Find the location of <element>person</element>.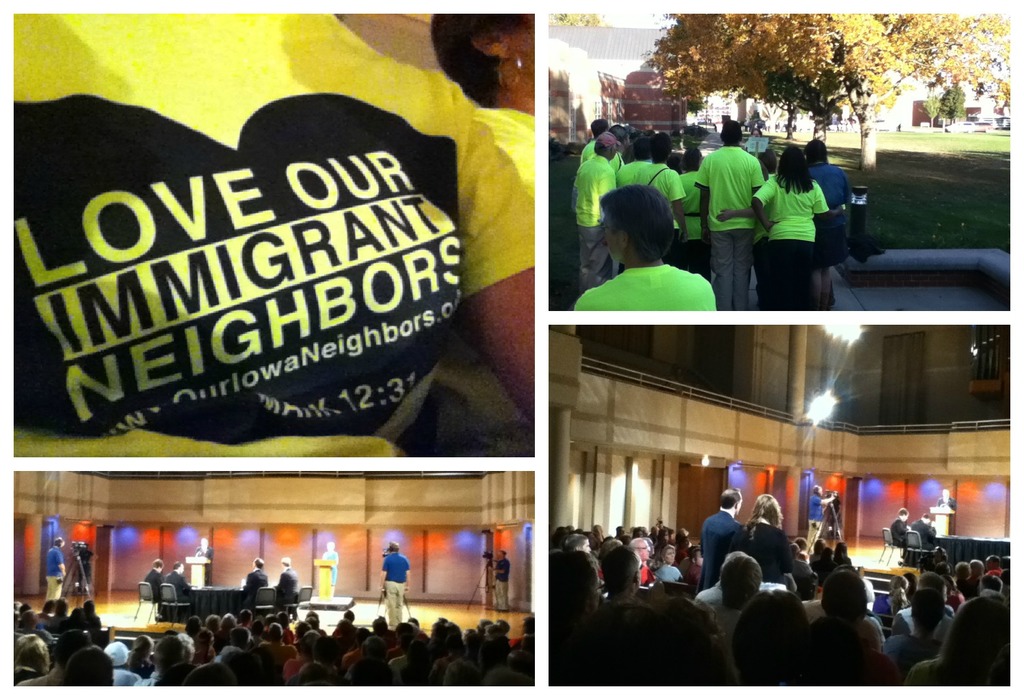
Location: <bbox>750, 146, 834, 308</bbox>.
